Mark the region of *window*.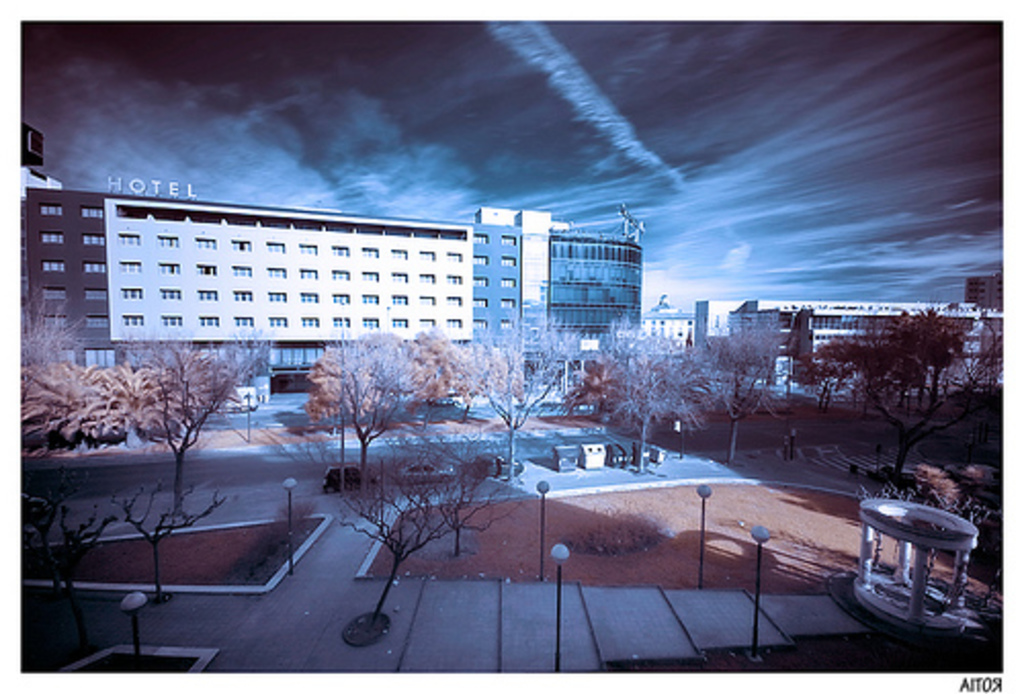
Region: [299,311,322,332].
